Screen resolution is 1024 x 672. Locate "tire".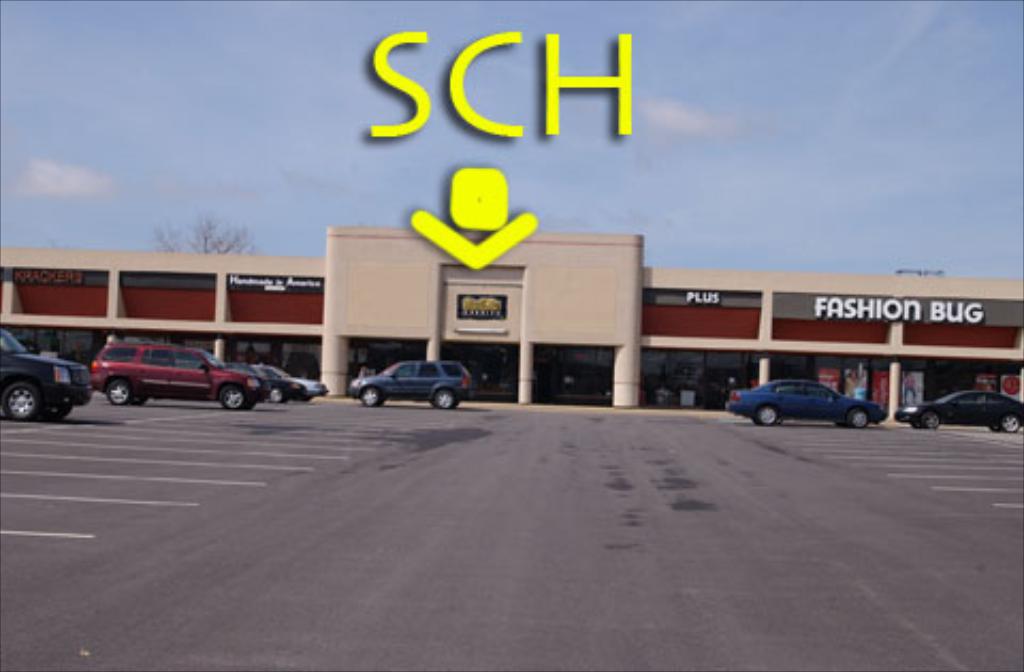
bbox=[363, 386, 382, 405].
